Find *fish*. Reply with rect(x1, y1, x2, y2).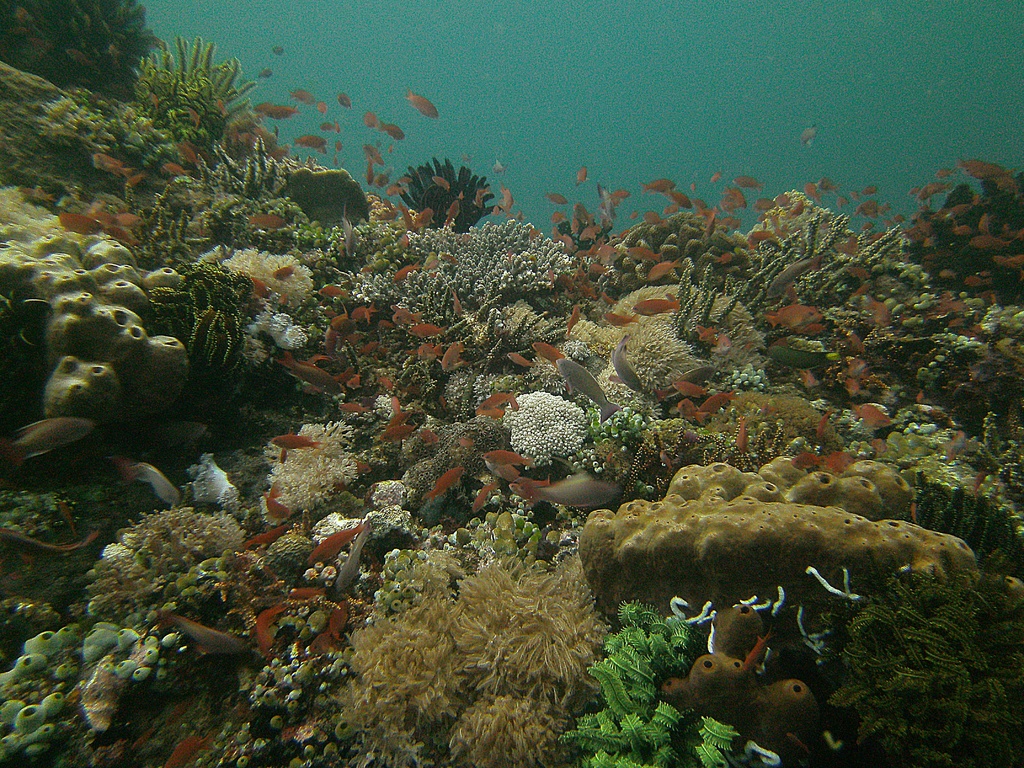
rect(944, 428, 968, 458).
